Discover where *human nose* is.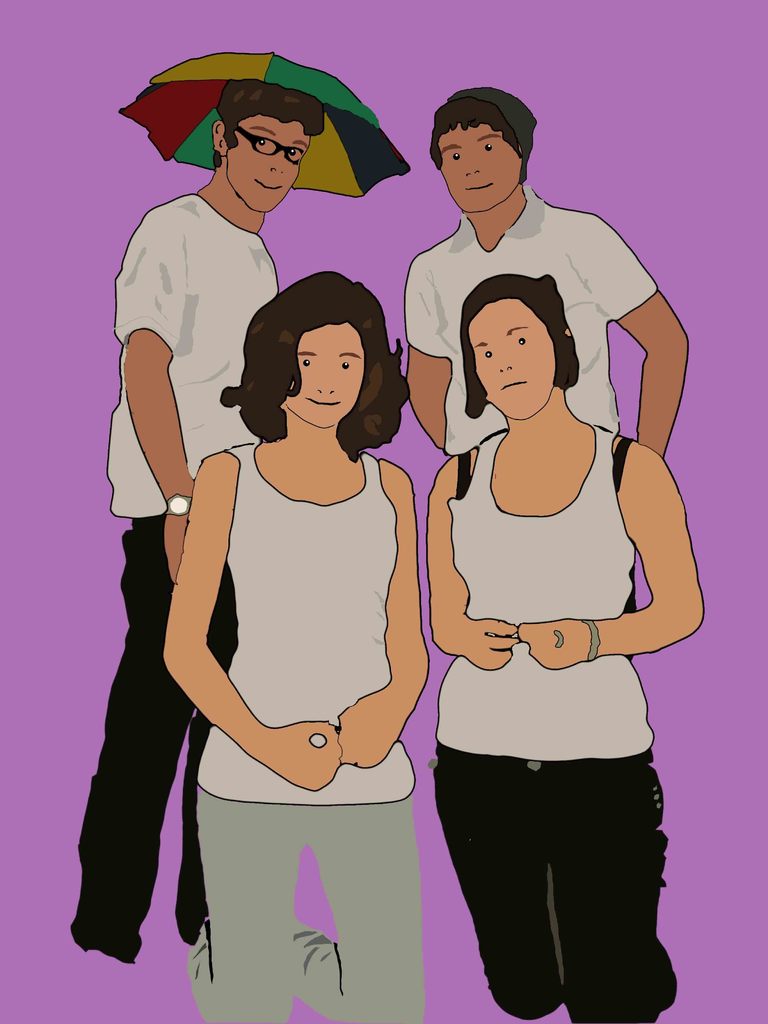
Discovered at (264,151,287,168).
